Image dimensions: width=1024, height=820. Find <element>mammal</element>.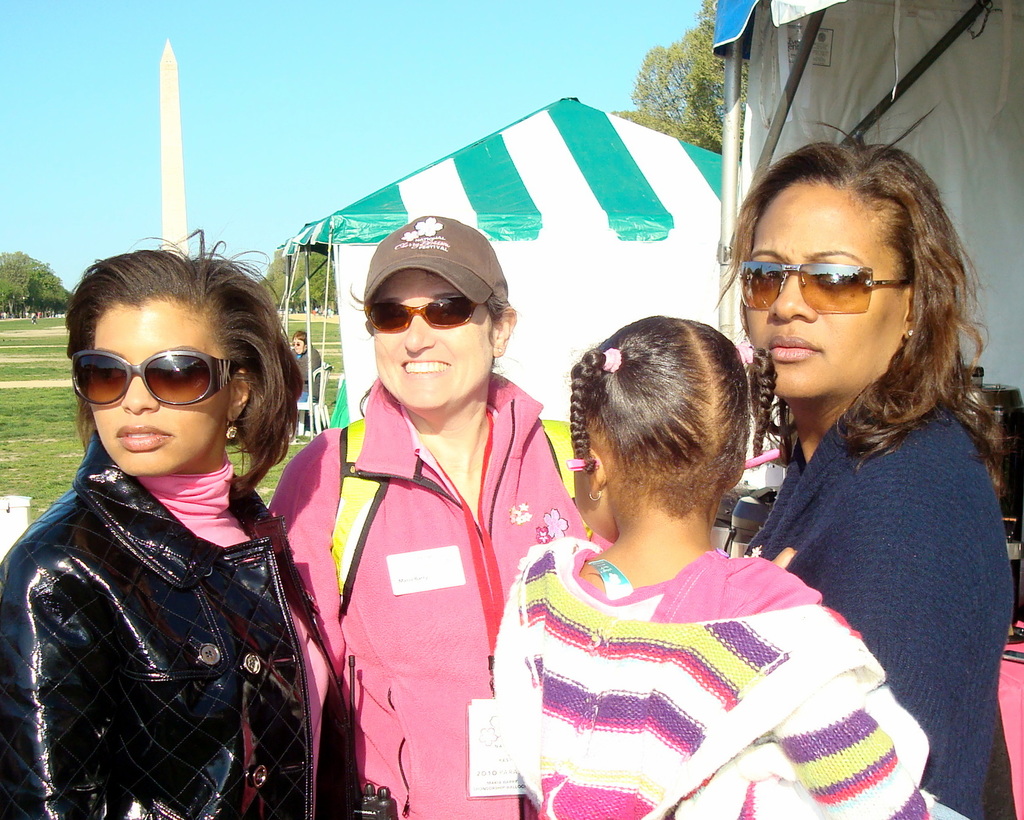
bbox=(464, 297, 893, 819).
